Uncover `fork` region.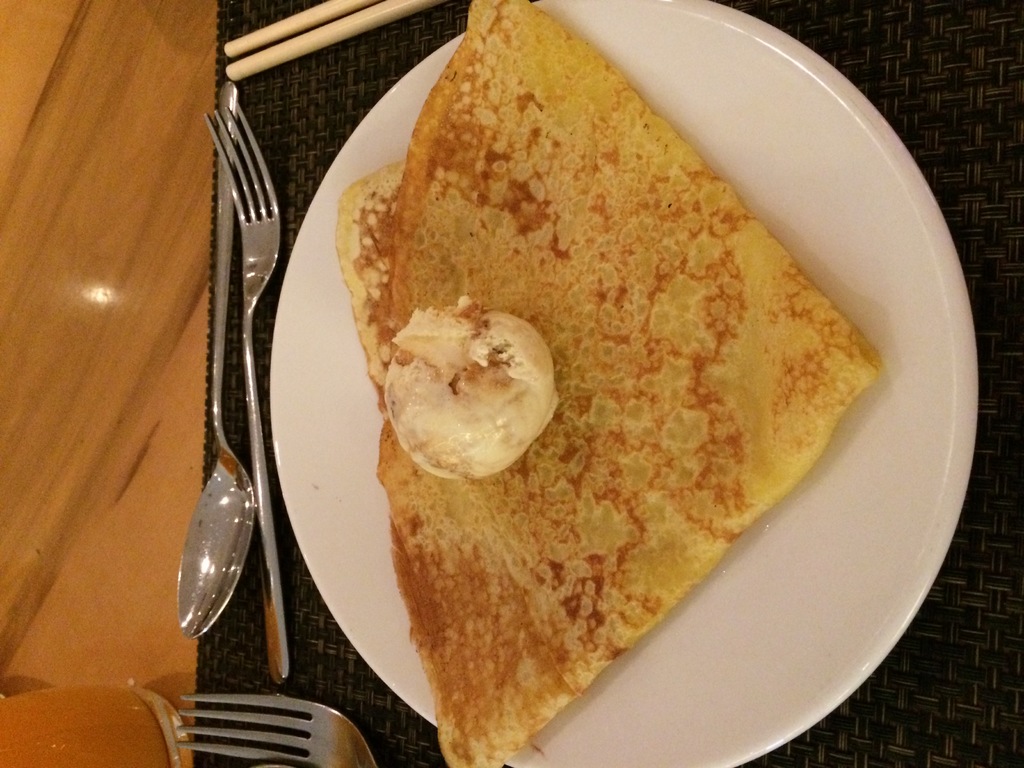
Uncovered: box(198, 93, 282, 683).
